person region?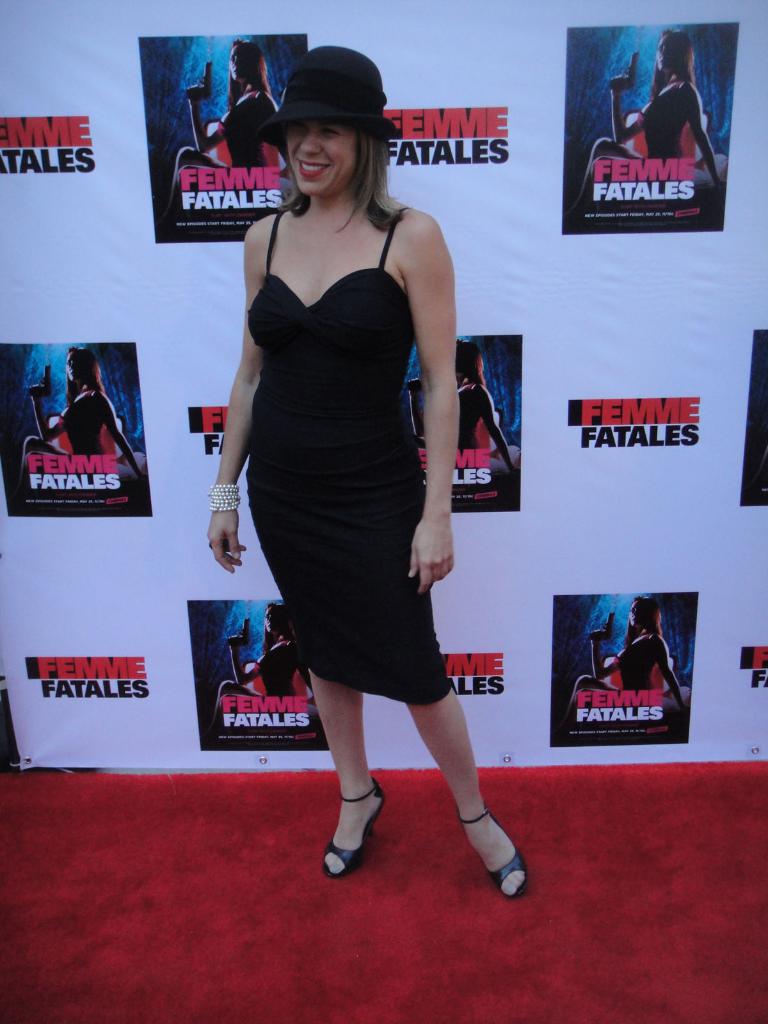
box(174, 36, 286, 209)
